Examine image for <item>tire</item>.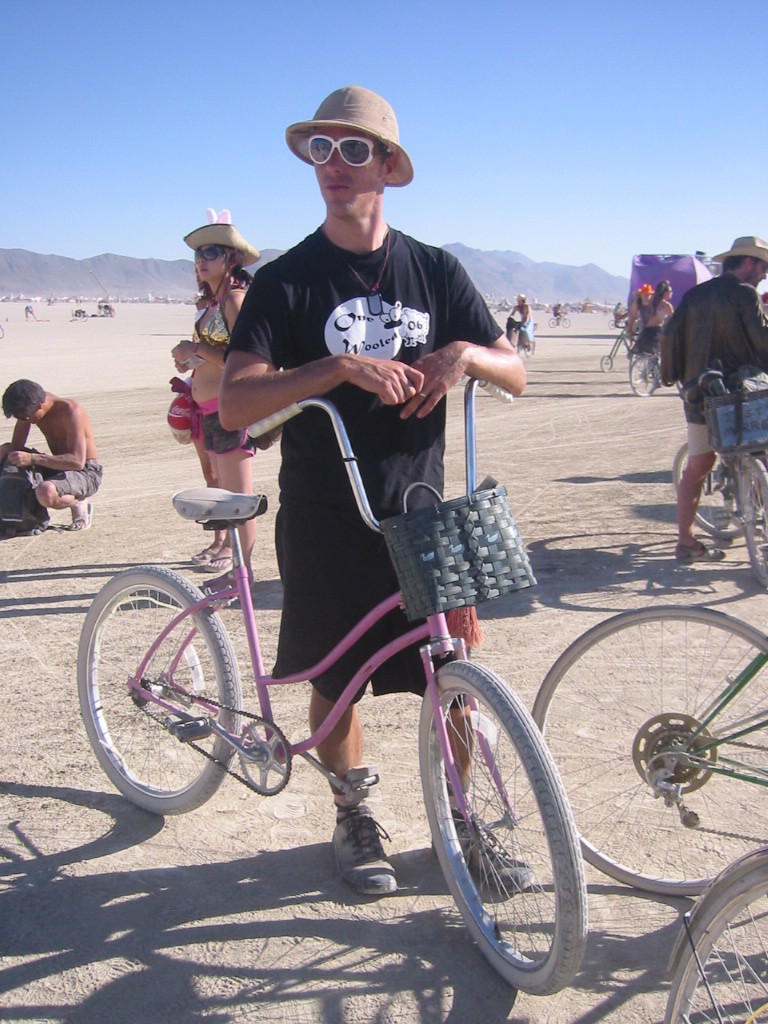
Examination result: detection(599, 352, 615, 375).
